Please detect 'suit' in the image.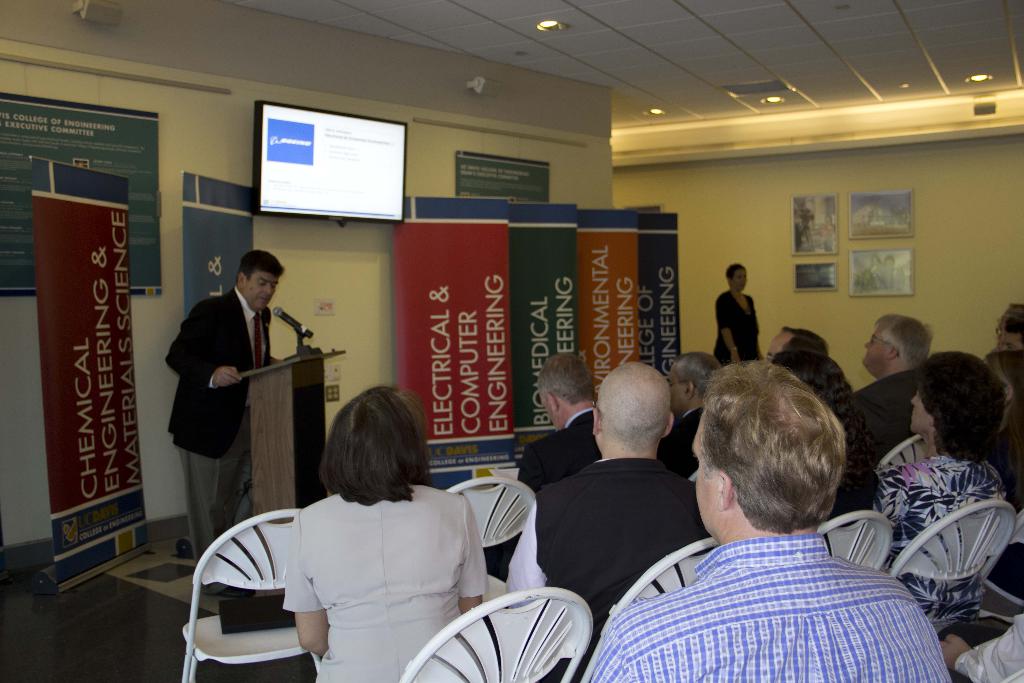
left=659, top=403, right=705, bottom=473.
